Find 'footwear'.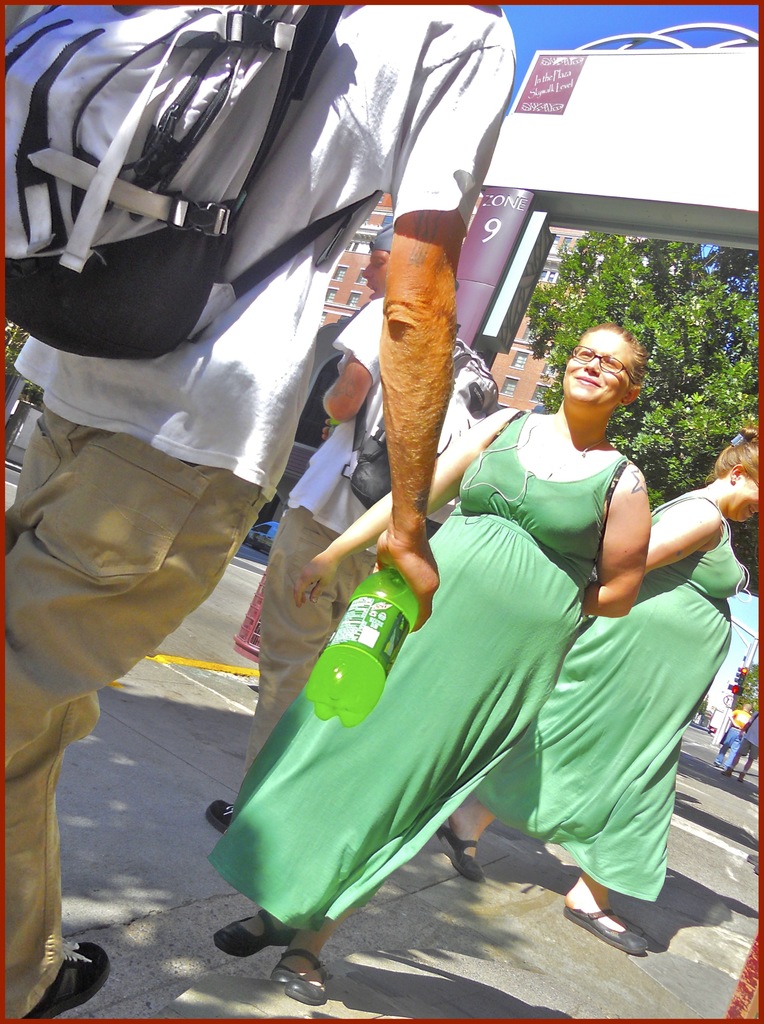
bbox=(215, 910, 294, 963).
